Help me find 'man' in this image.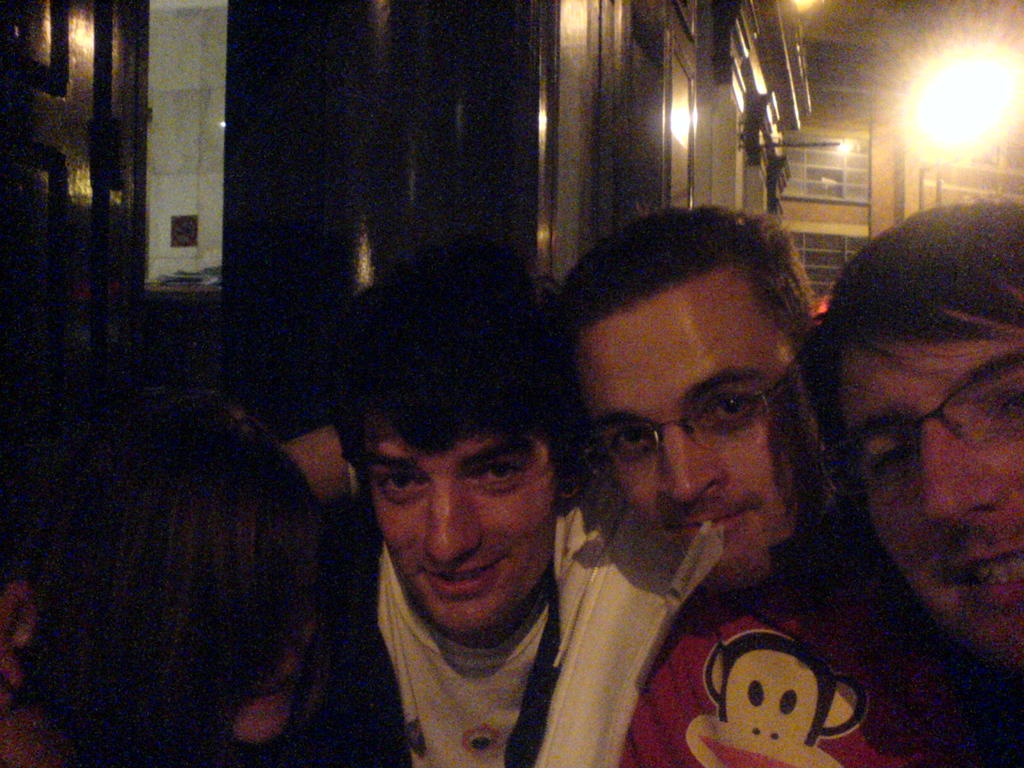
Found it: left=559, top=190, right=840, bottom=758.
